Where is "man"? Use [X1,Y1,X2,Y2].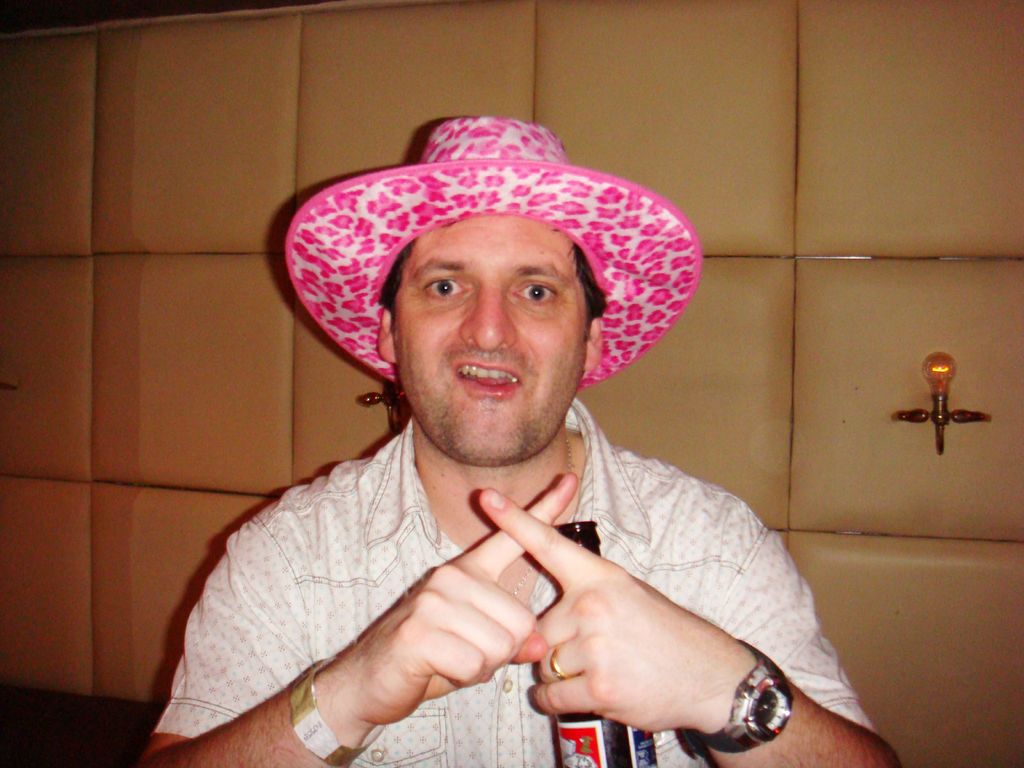
[152,88,834,767].
